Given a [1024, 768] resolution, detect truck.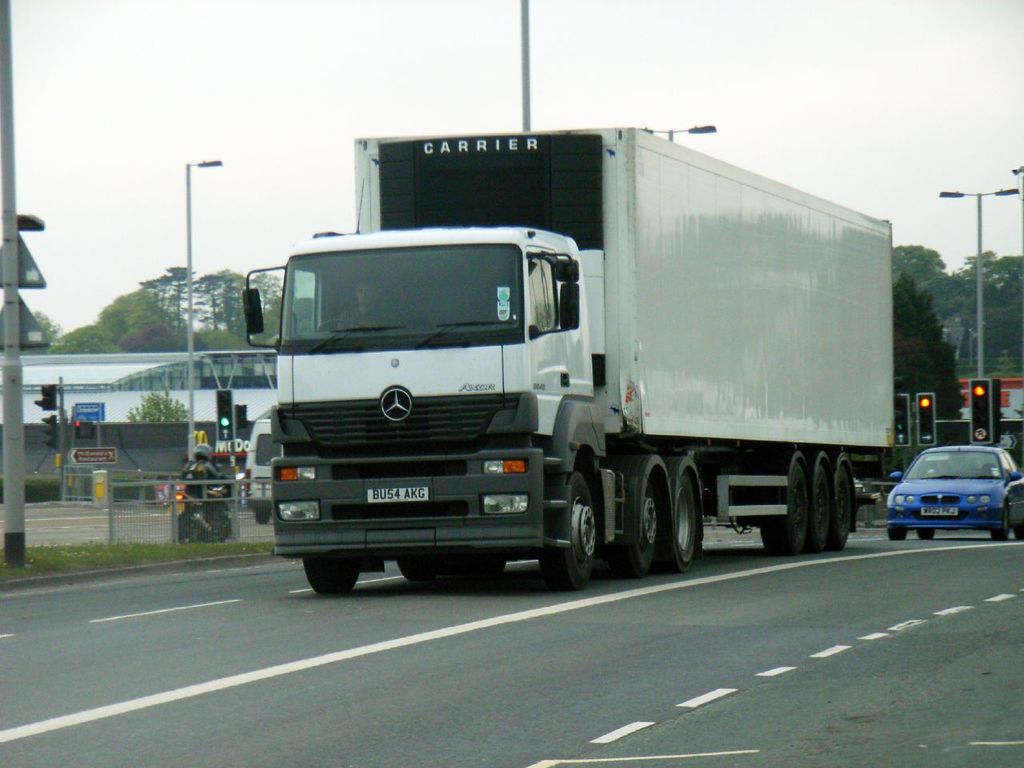
rect(230, 134, 913, 603).
